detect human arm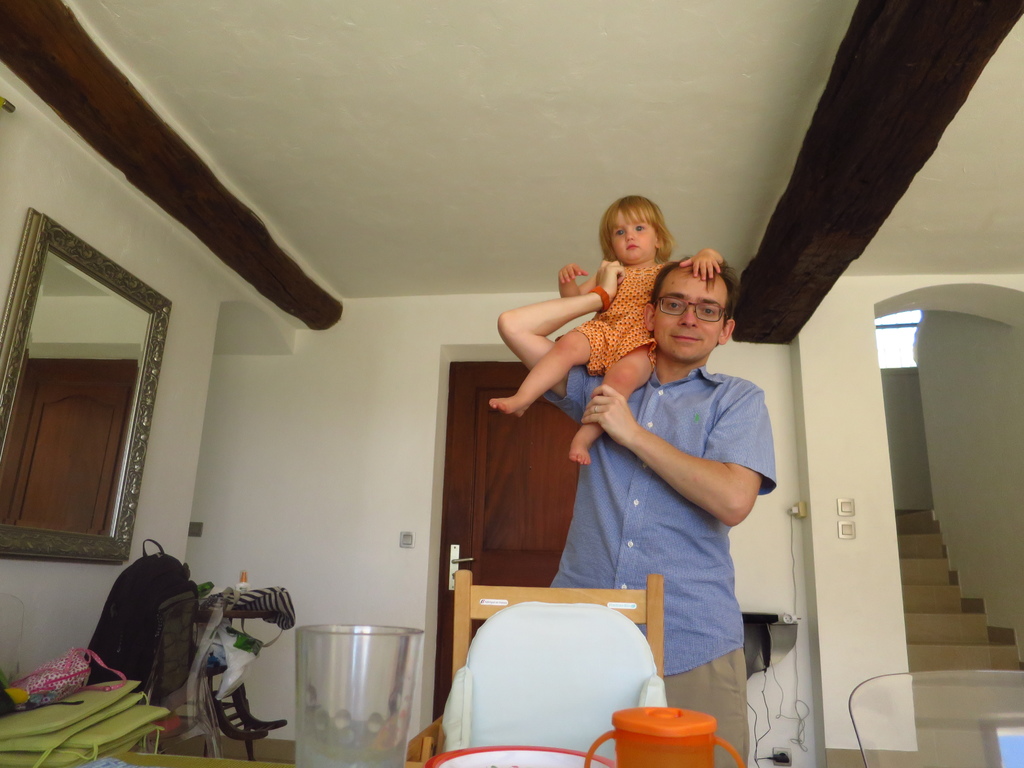
Rect(500, 261, 626, 419)
